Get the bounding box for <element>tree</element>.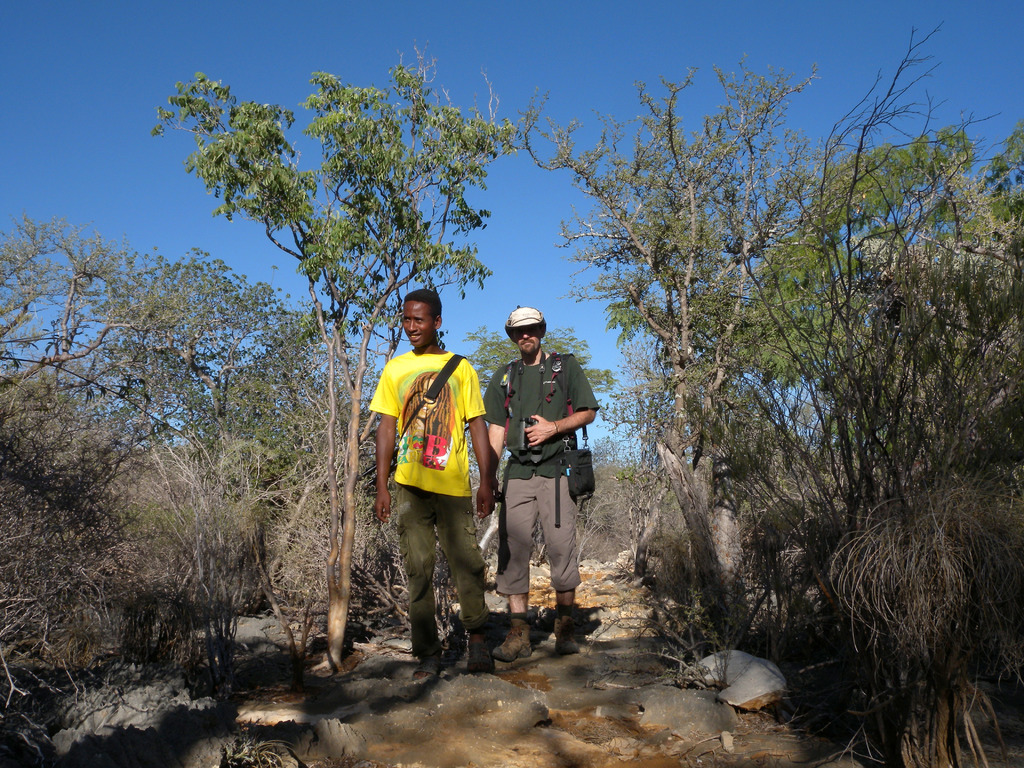
box(0, 208, 332, 499).
